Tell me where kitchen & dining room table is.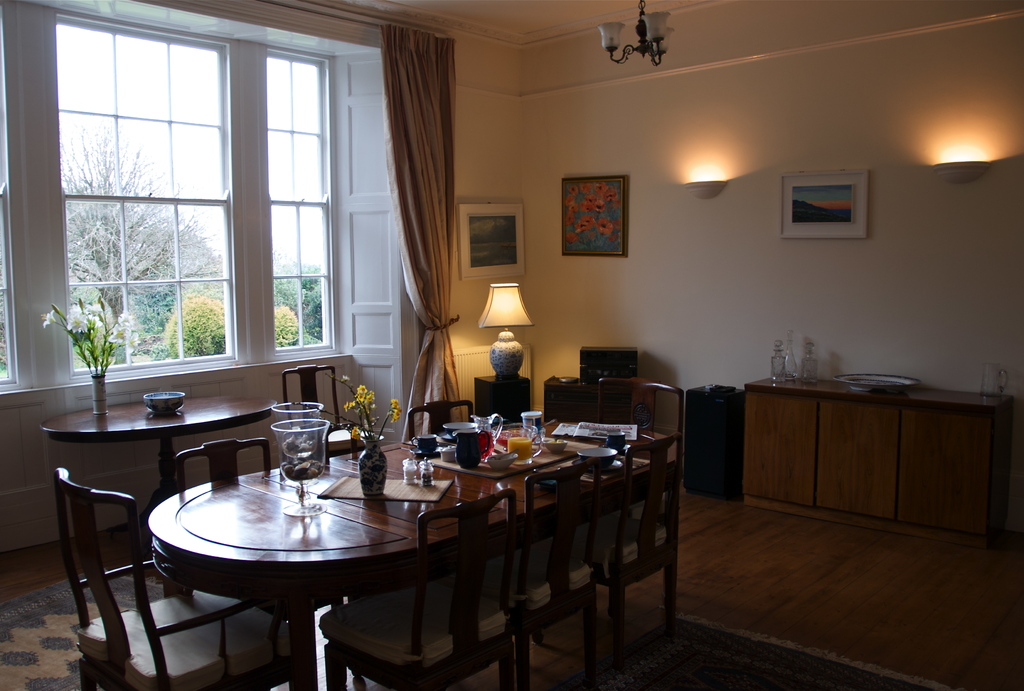
kitchen & dining room table is at bbox=[84, 423, 687, 676].
